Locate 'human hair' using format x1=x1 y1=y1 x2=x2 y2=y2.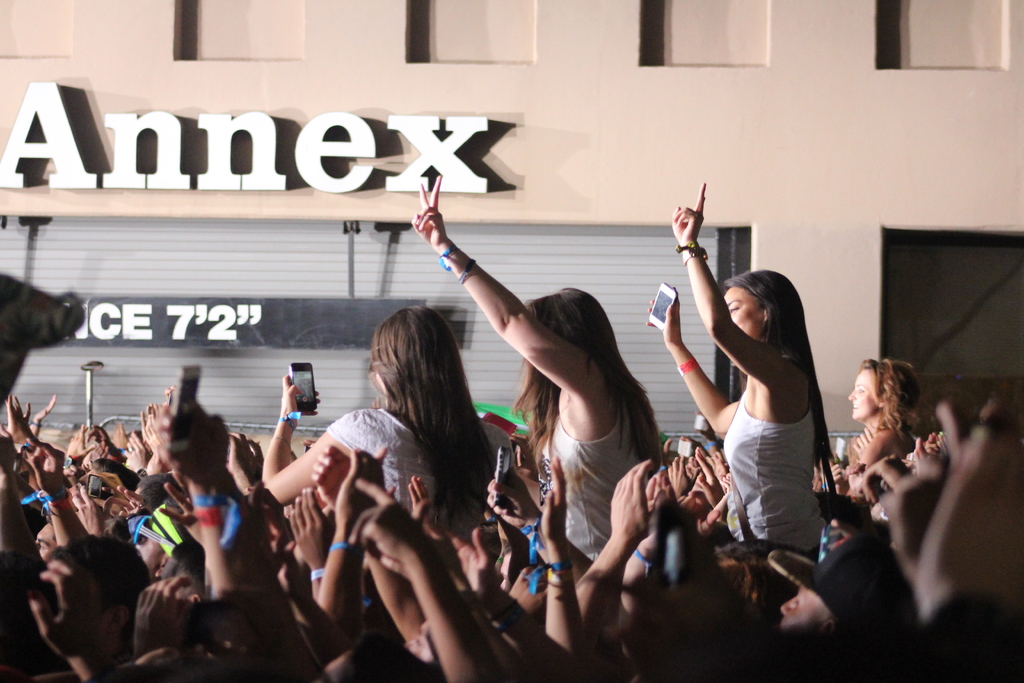
x1=347 y1=626 x2=433 y2=682.
